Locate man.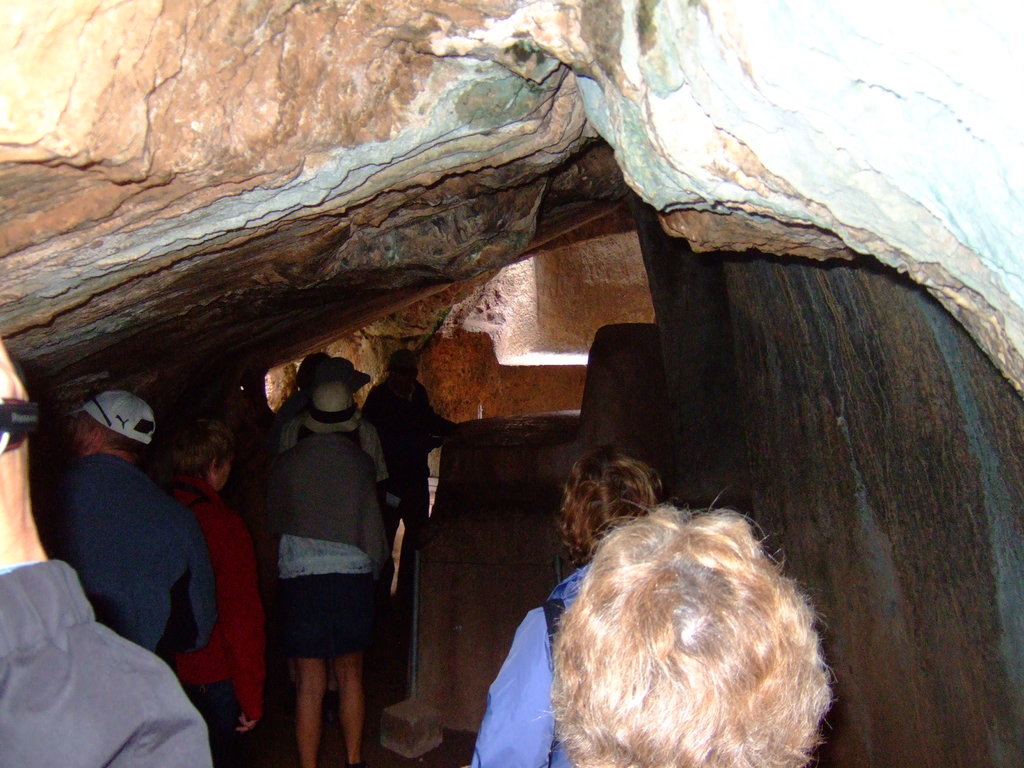
Bounding box: x1=247, y1=358, x2=402, y2=720.
